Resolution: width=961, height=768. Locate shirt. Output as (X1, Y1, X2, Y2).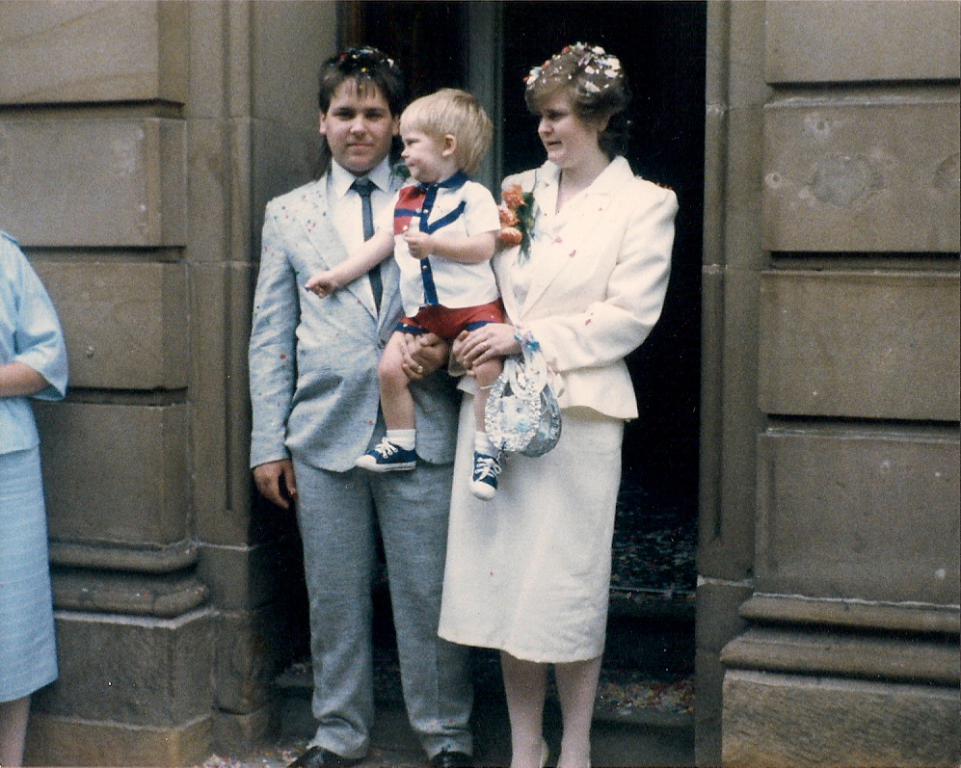
(327, 157, 406, 307).
